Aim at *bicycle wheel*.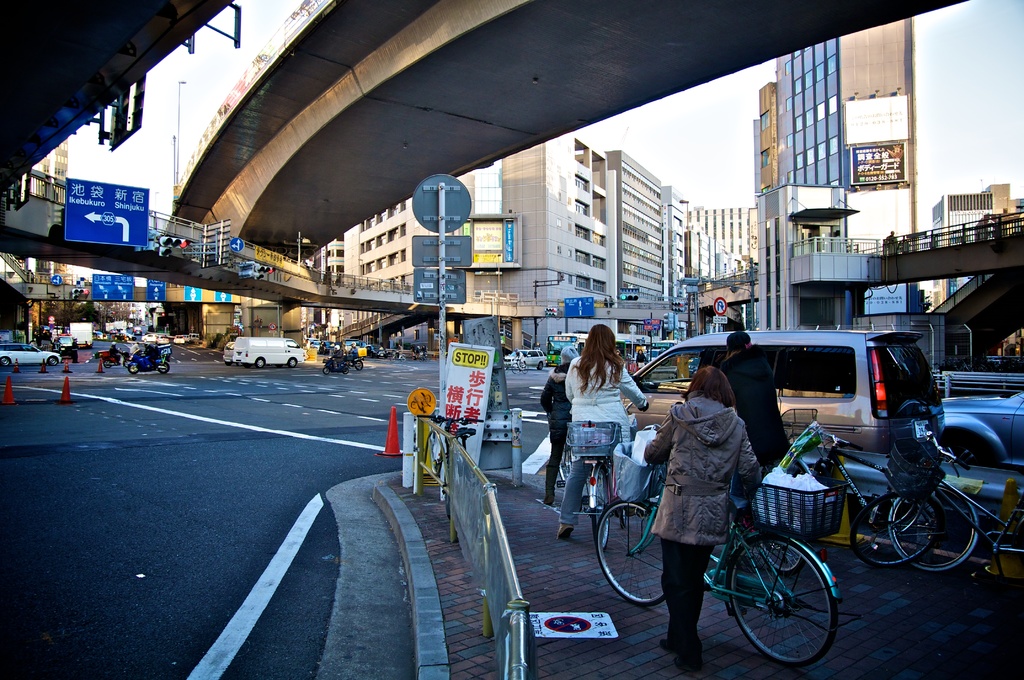
Aimed at bbox=(586, 467, 610, 553).
